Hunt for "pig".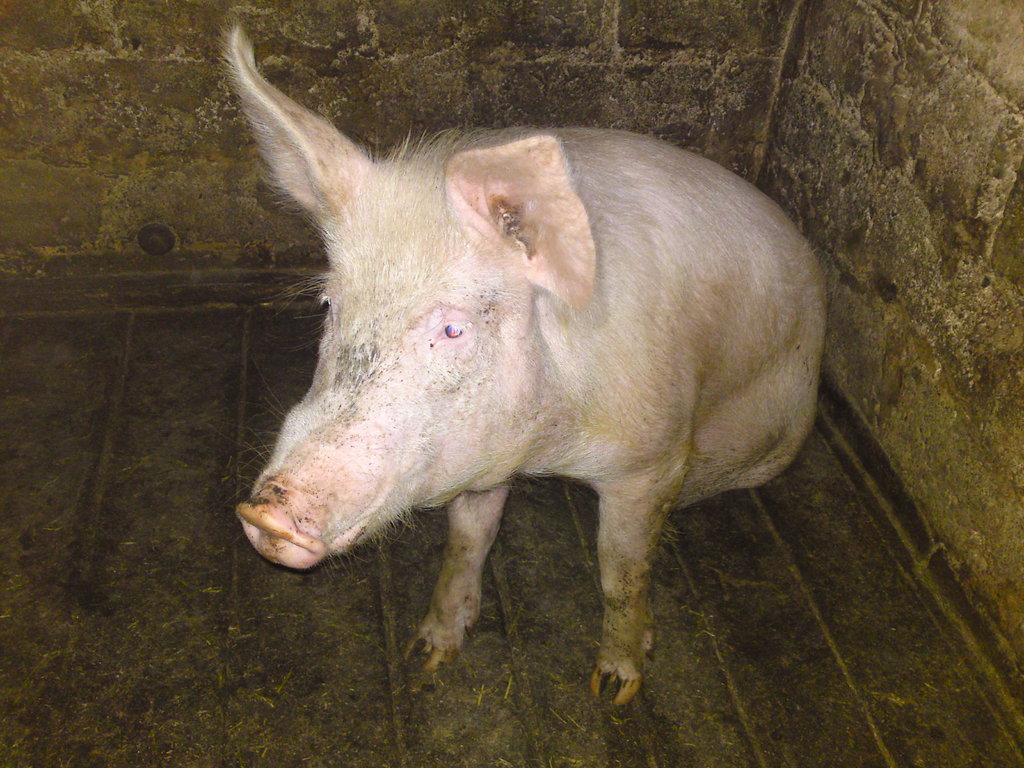
Hunted down at 220, 10, 831, 707.
